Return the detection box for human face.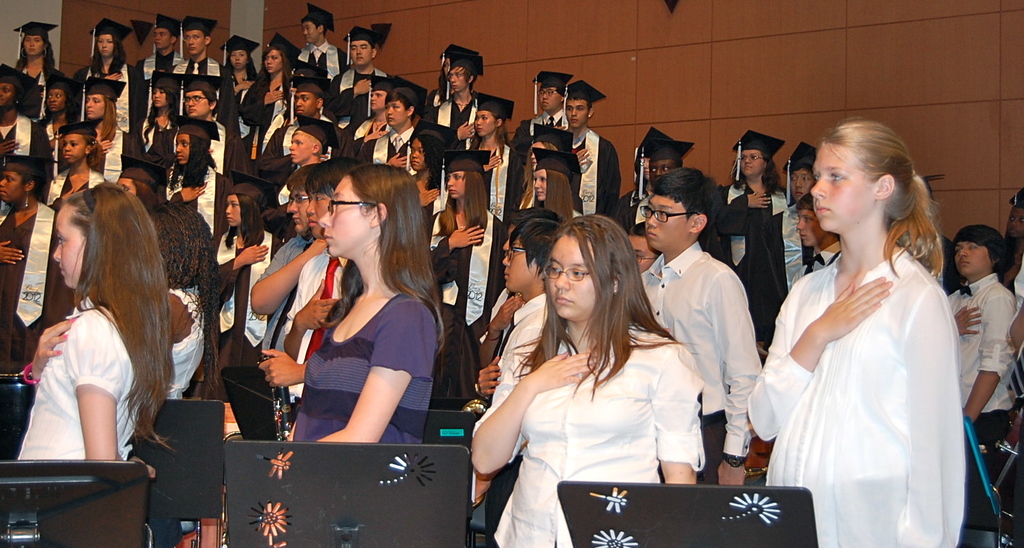
BBox(449, 176, 467, 199).
